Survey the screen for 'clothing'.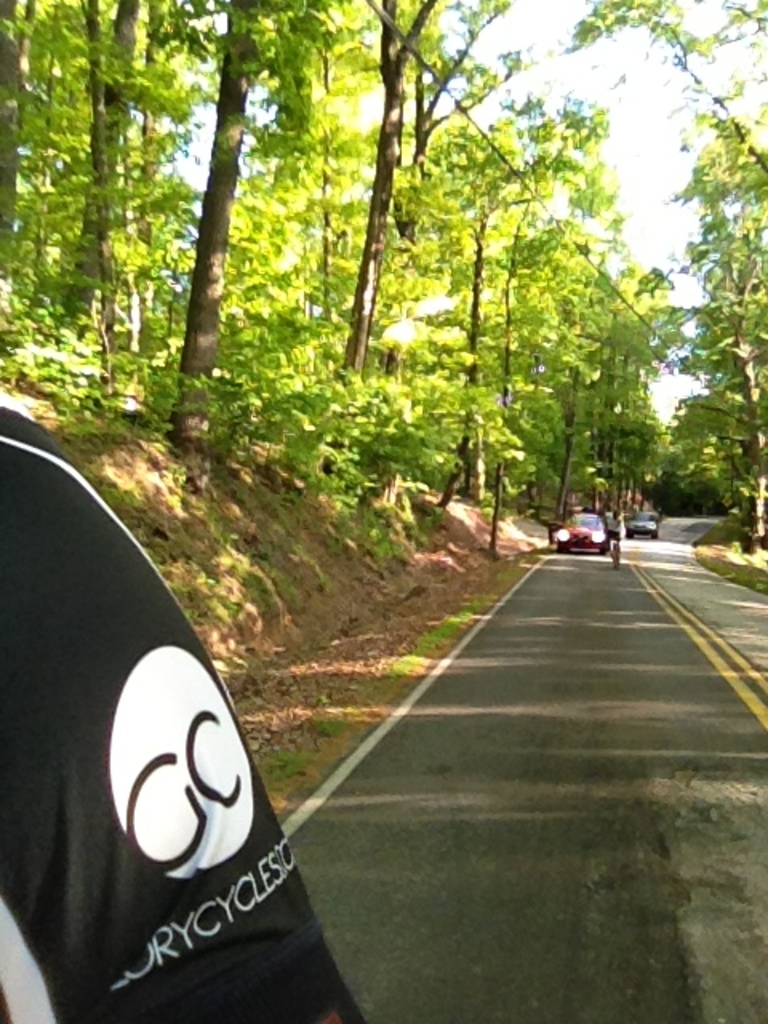
Survey found: l=11, t=482, r=339, b=1003.
